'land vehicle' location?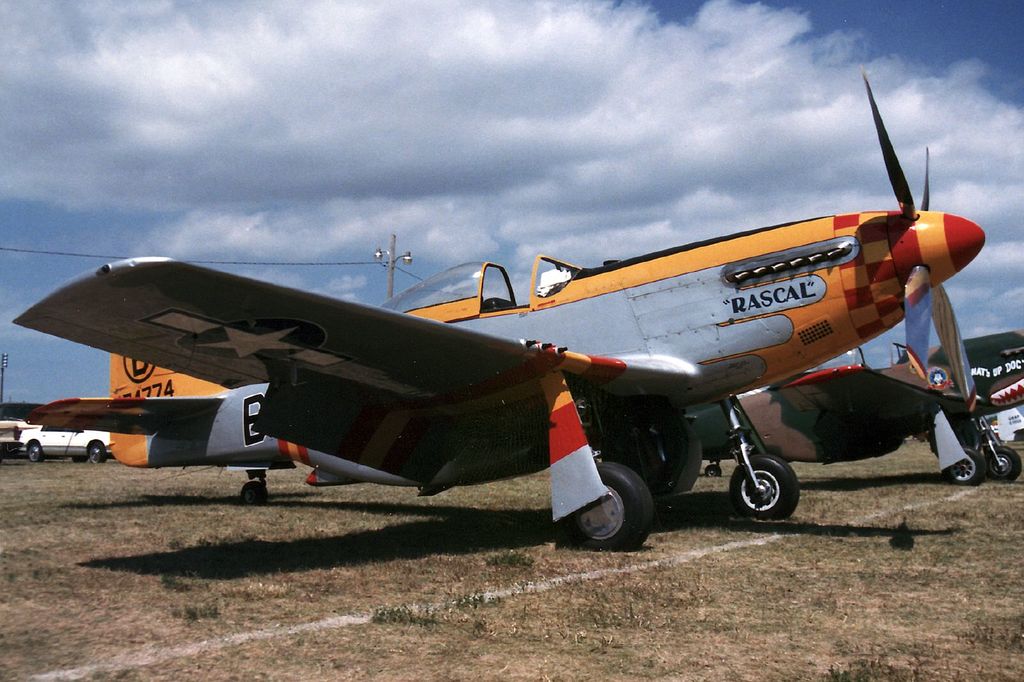
<bbox>20, 424, 114, 463</bbox>
